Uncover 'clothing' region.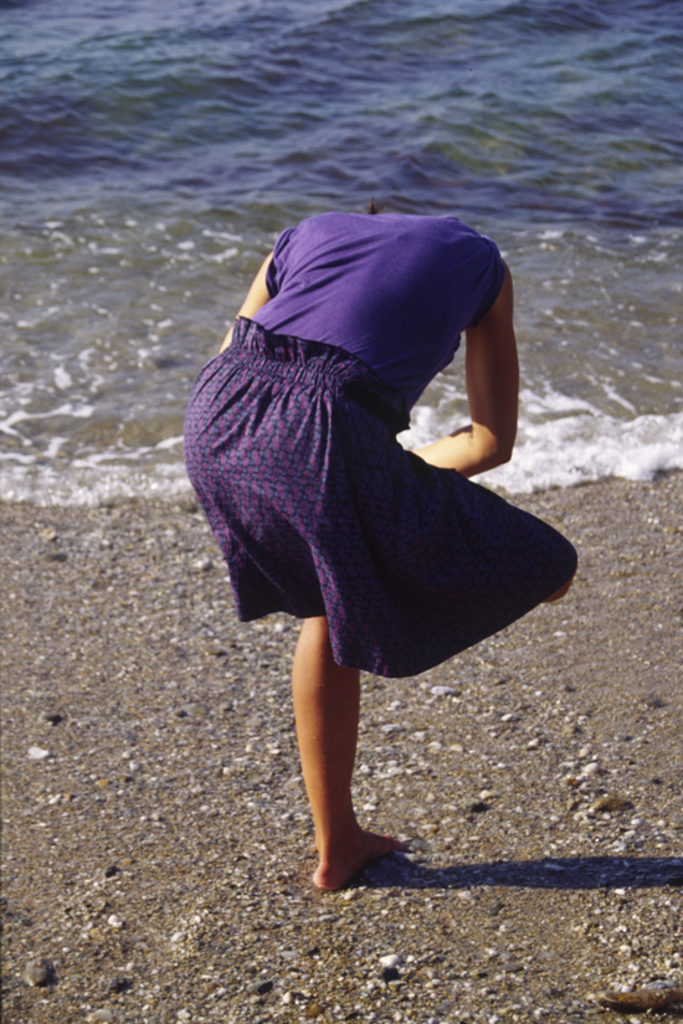
Uncovered: <box>181,195,560,660</box>.
